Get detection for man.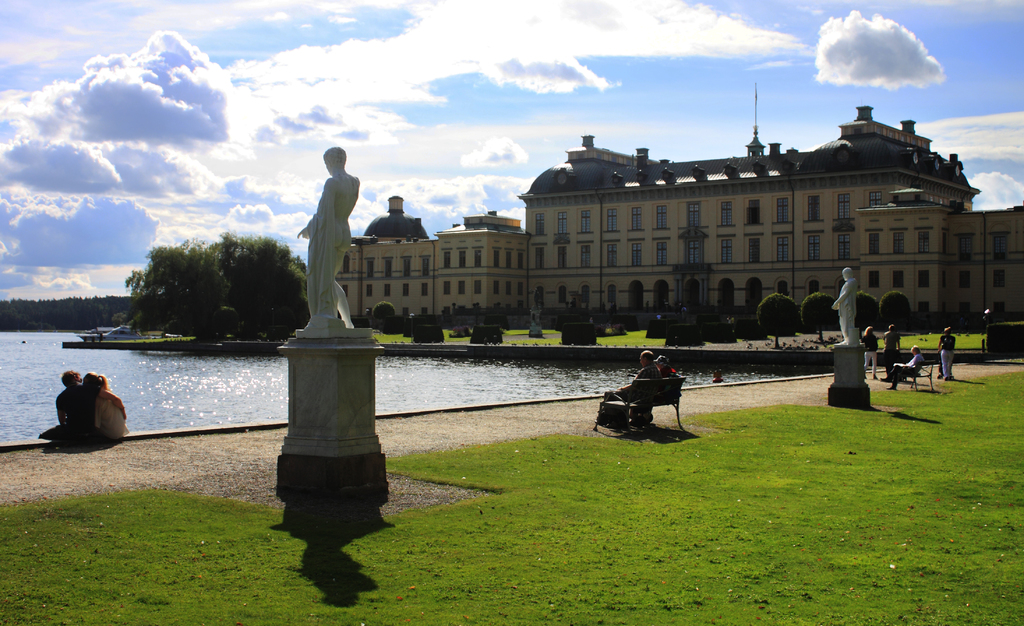
Detection: region(832, 269, 856, 343).
